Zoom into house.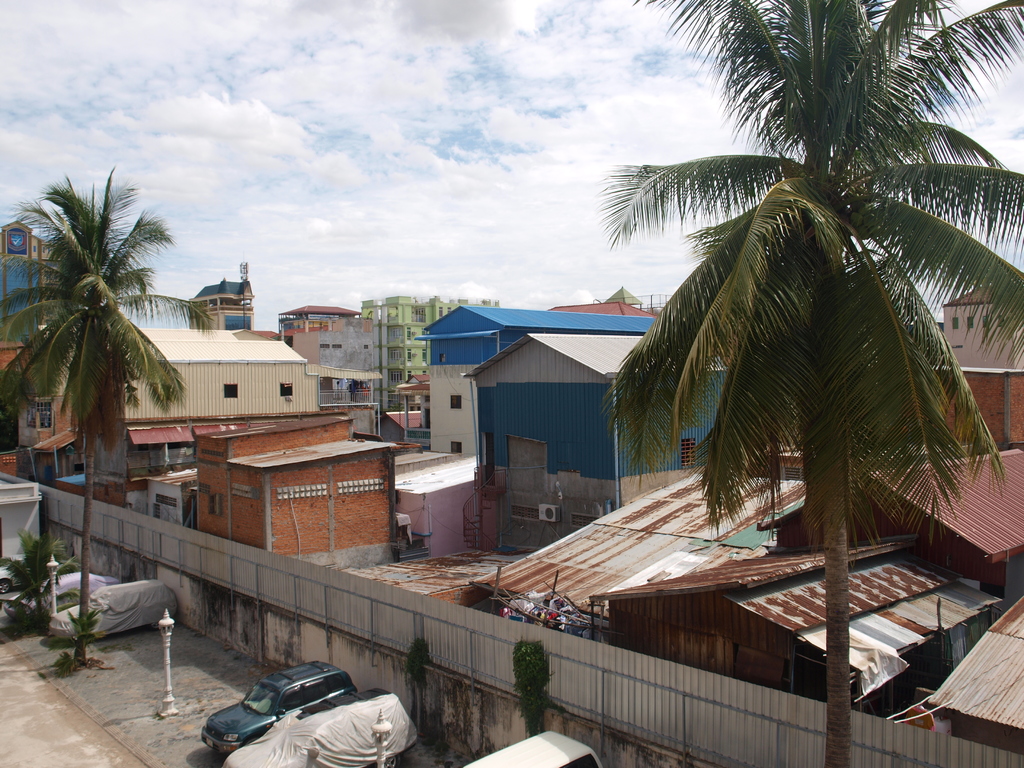
Zoom target: locate(287, 308, 375, 428).
